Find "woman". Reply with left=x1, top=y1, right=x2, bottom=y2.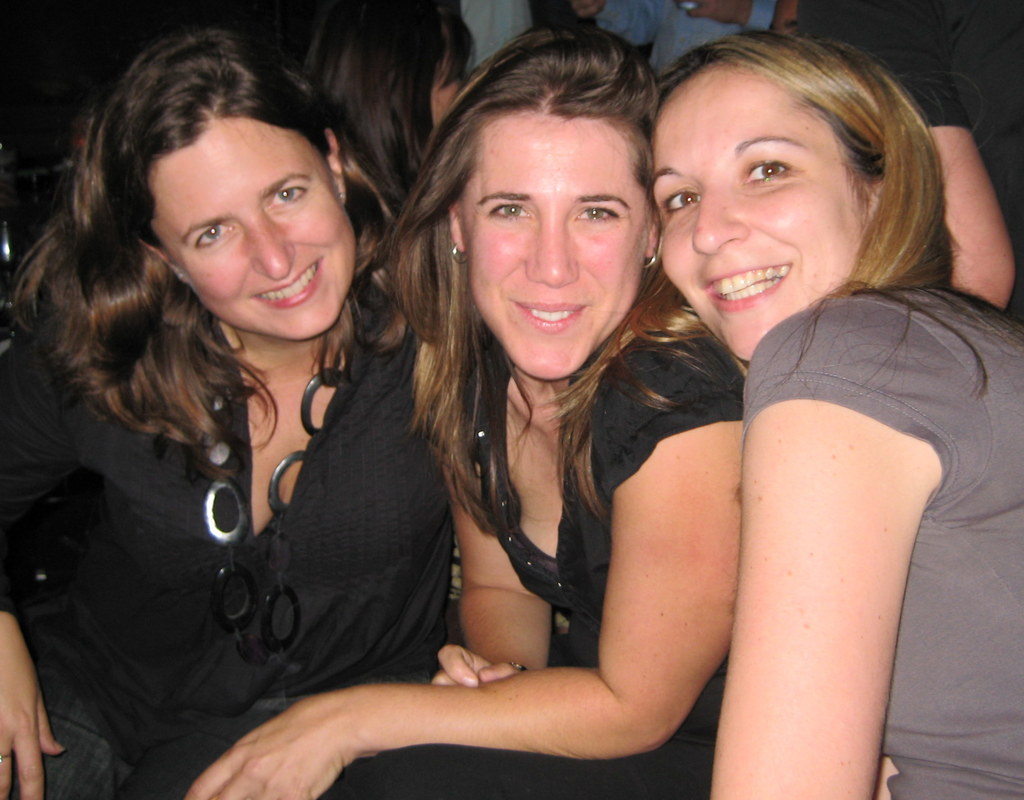
left=0, top=12, right=461, bottom=799.
